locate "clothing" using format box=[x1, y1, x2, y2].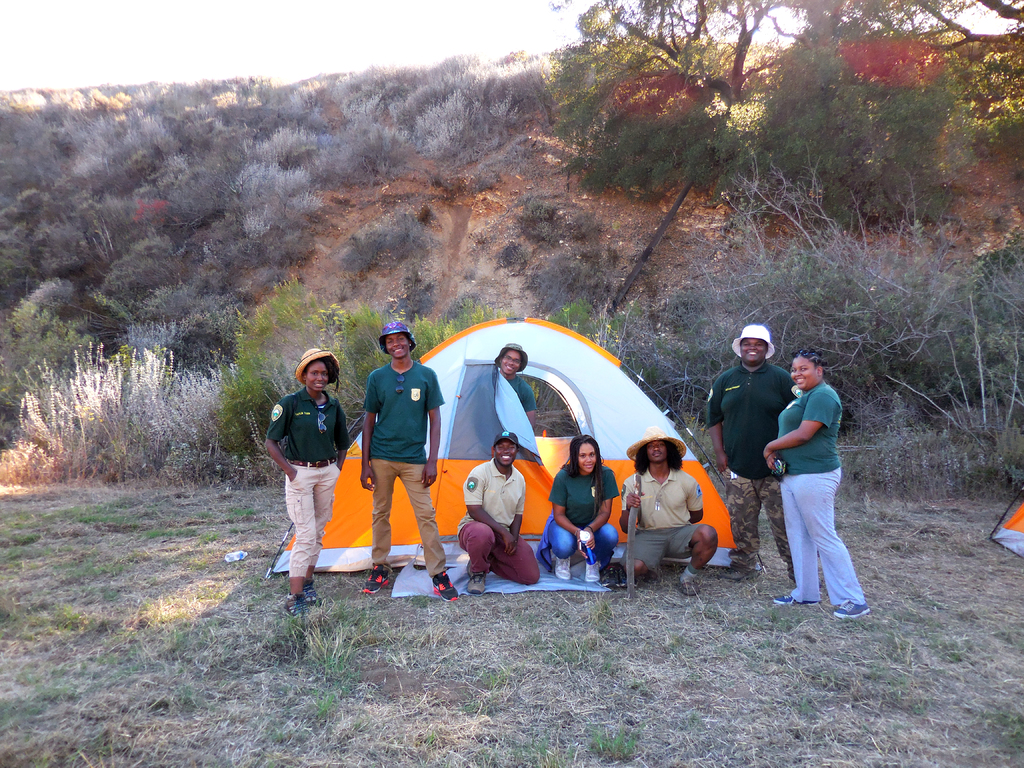
box=[360, 365, 449, 572].
